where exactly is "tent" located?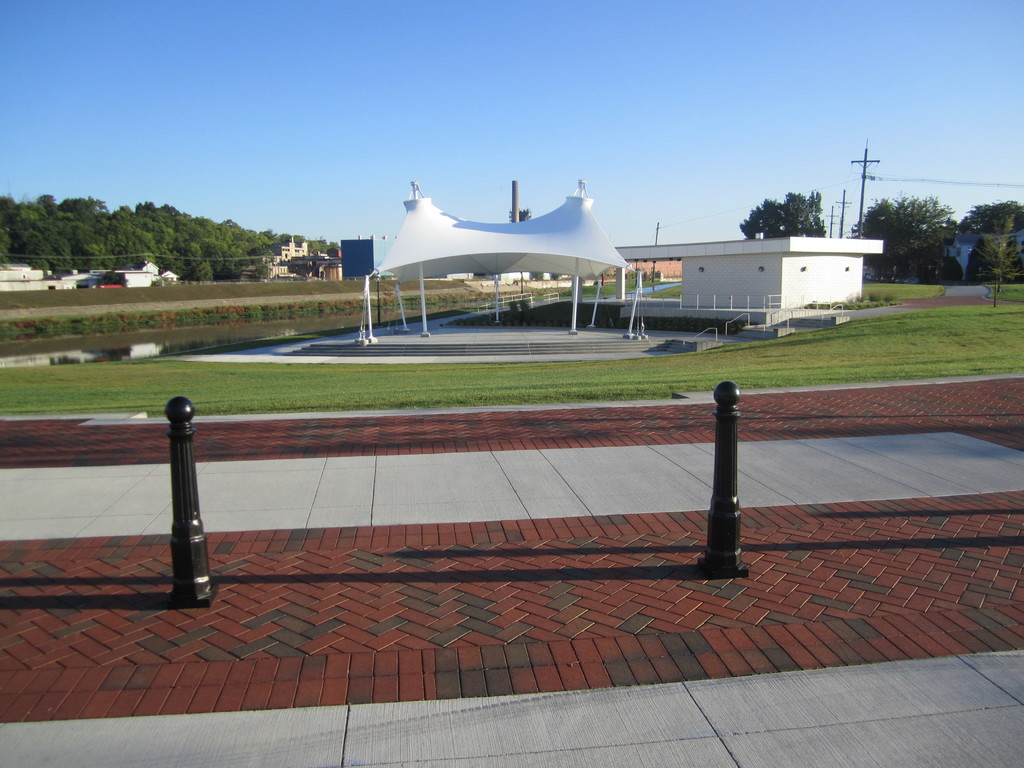
Its bounding box is <region>159, 272, 175, 291</region>.
